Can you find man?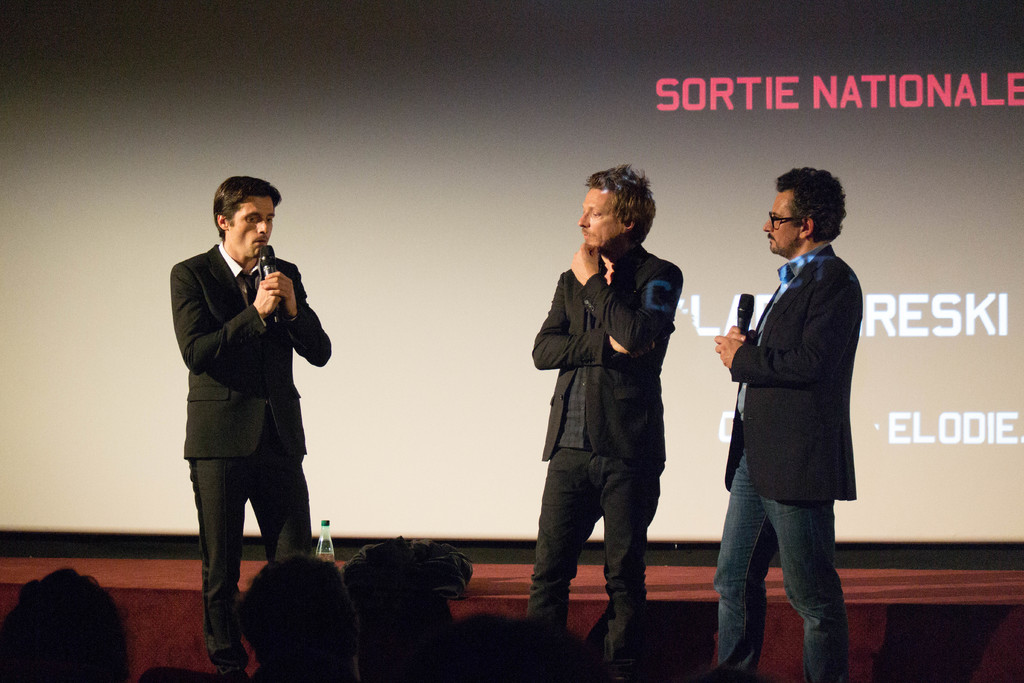
Yes, bounding box: <bbox>163, 185, 344, 656</bbox>.
